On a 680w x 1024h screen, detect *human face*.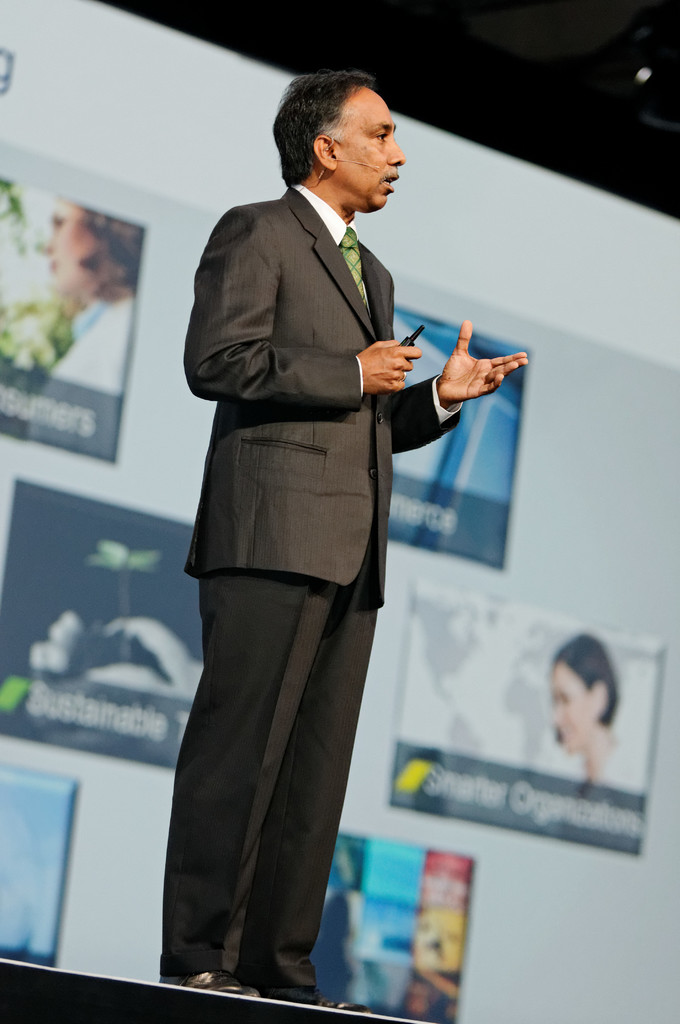
rect(40, 198, 98, 294).
